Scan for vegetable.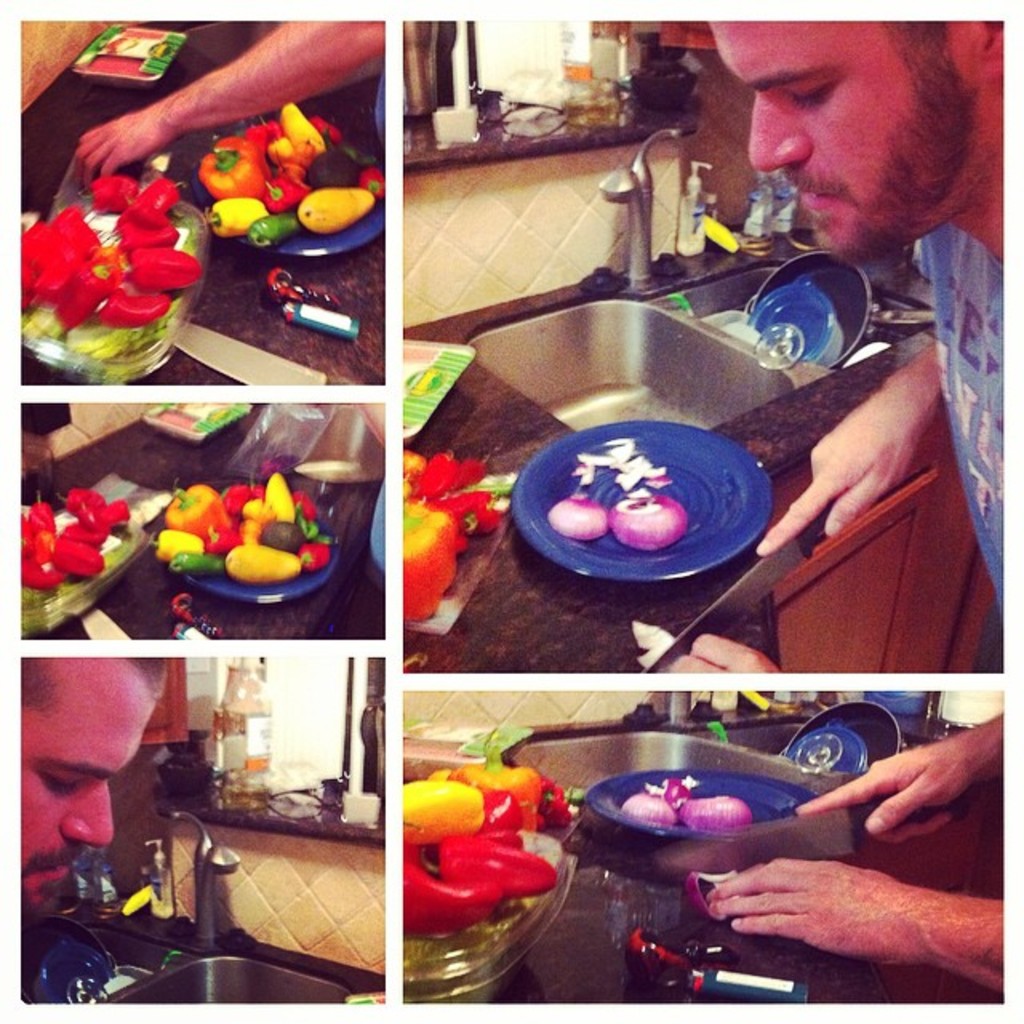
Scan result: 626:776:757:829.
